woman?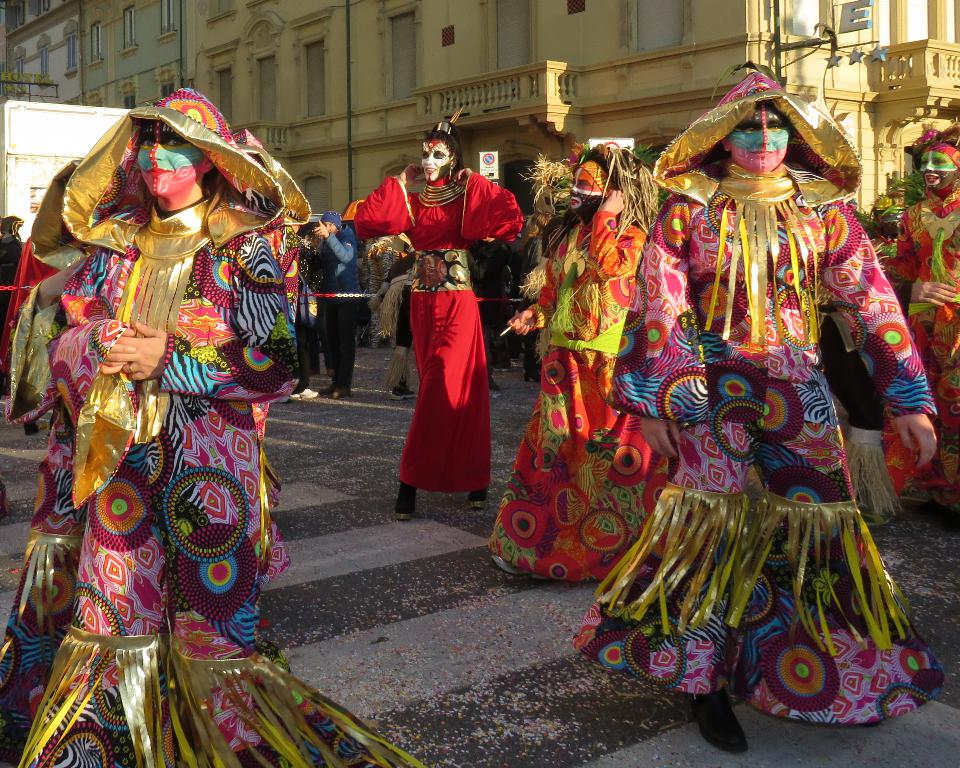
(354, 115, 525, 520)
